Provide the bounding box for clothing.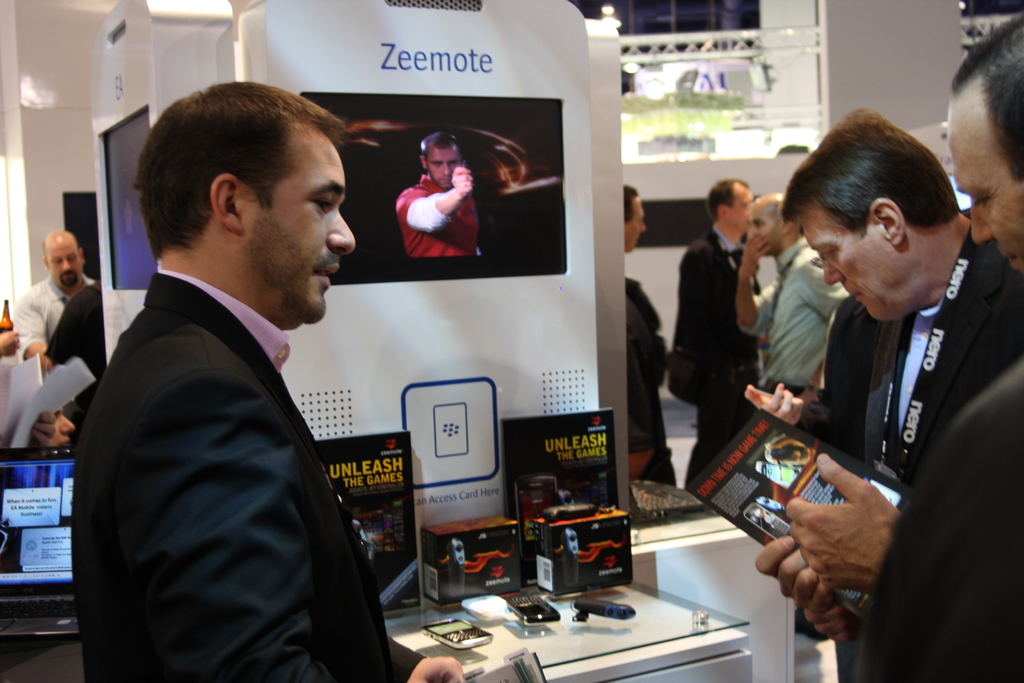
(left=386, top=178, right=483, bottom=254).
